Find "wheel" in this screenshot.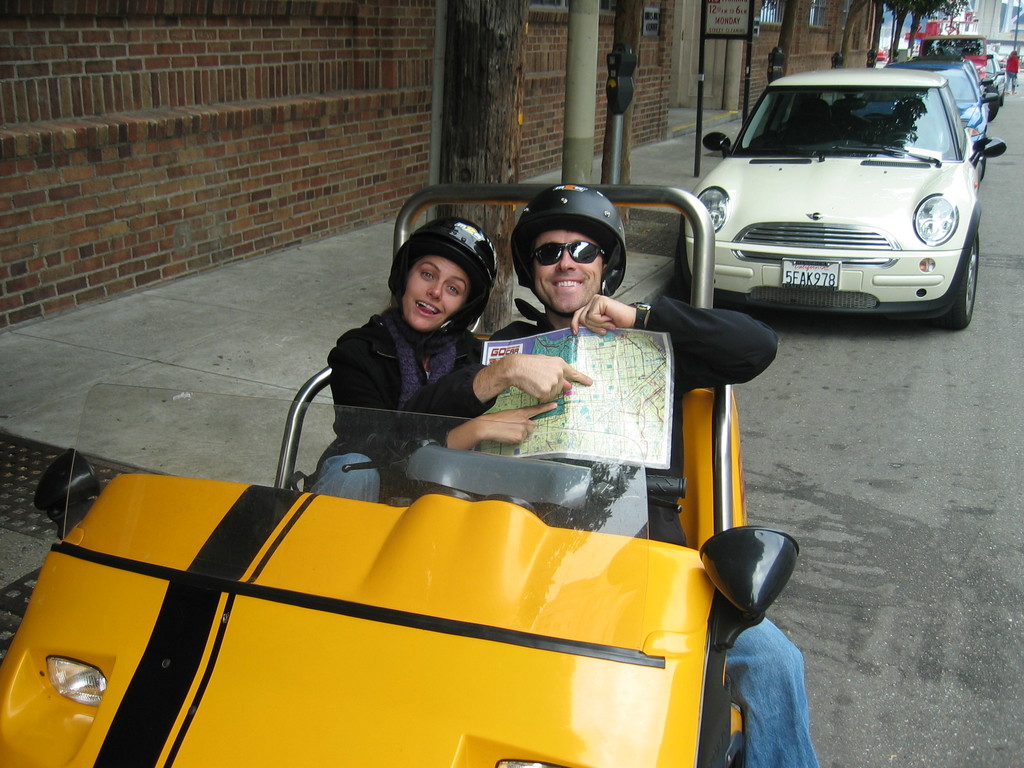
The bounding box for "wheel" is <box>984,85,998,124</box>.
